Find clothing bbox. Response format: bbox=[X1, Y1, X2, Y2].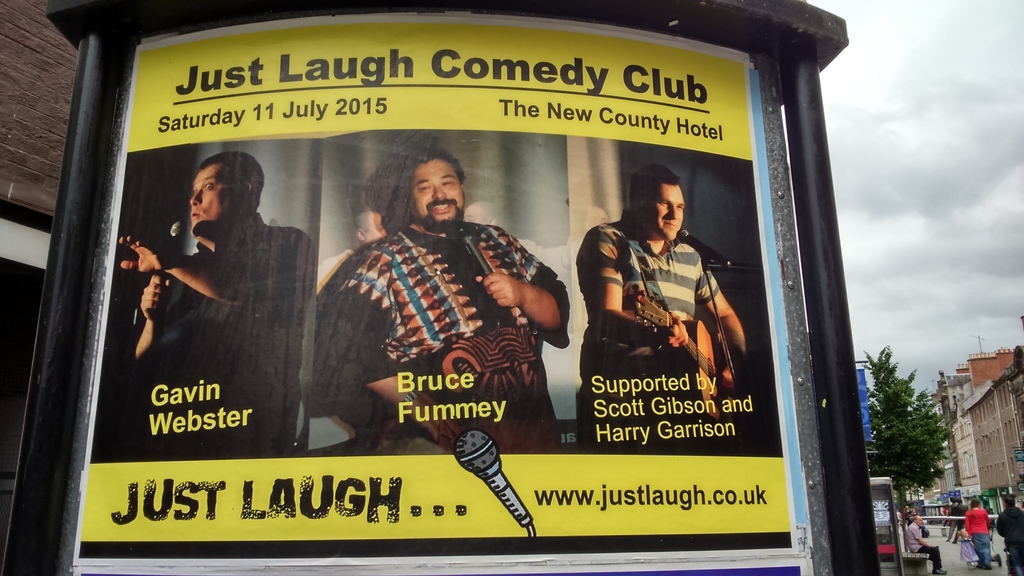
bbox=[904, 521, 945, 571].
